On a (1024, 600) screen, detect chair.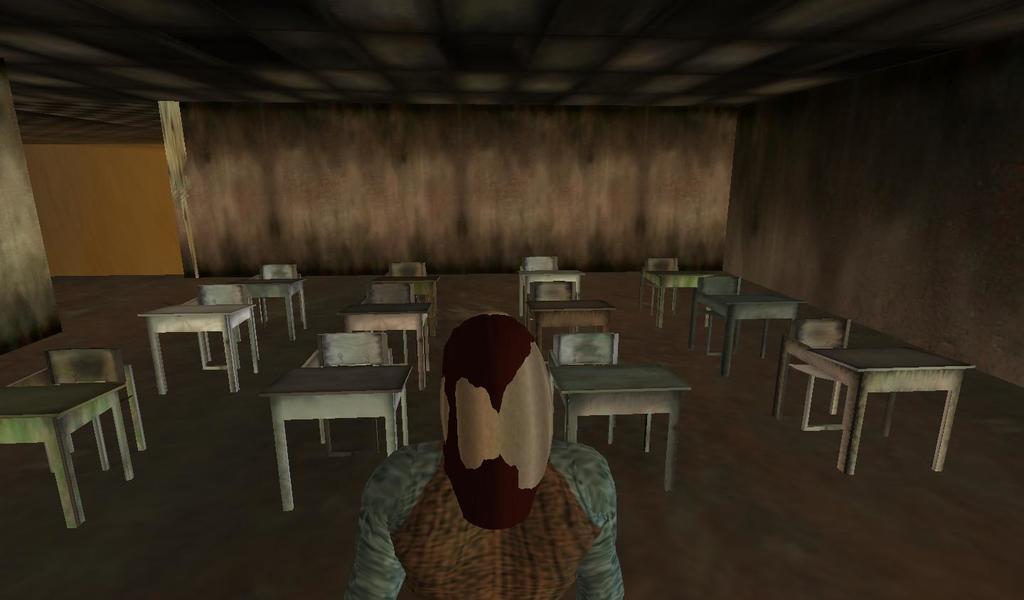
l=359, t=282, r=419, b=317.
